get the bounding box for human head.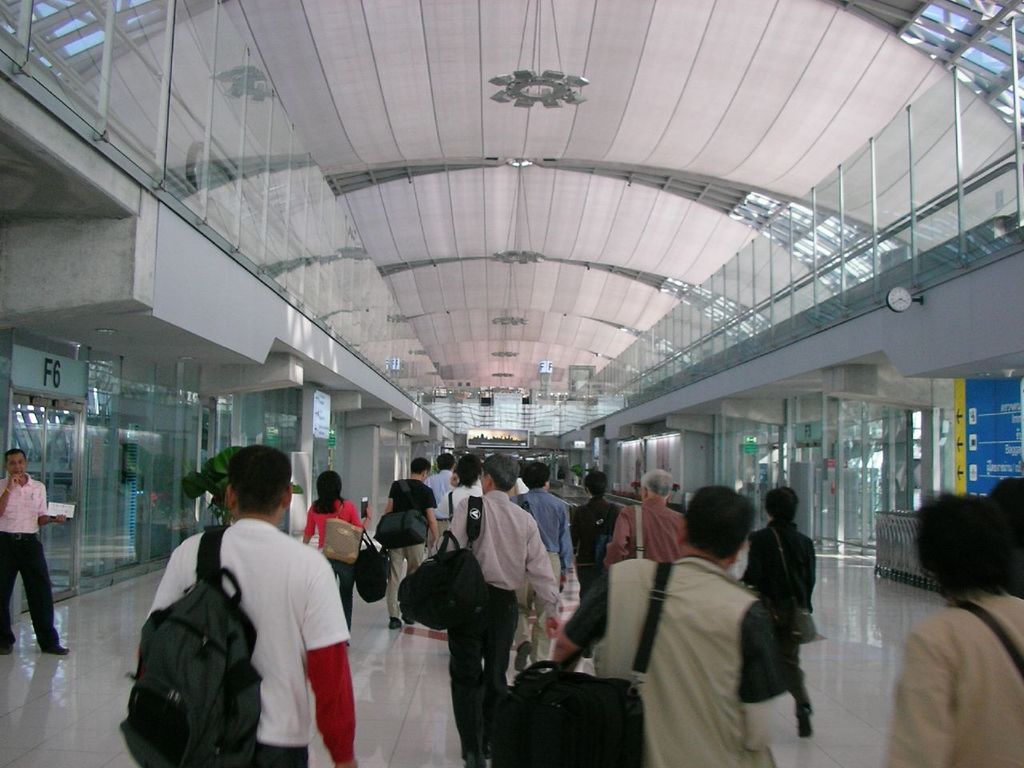
crop(673, 483, 755, 570).
